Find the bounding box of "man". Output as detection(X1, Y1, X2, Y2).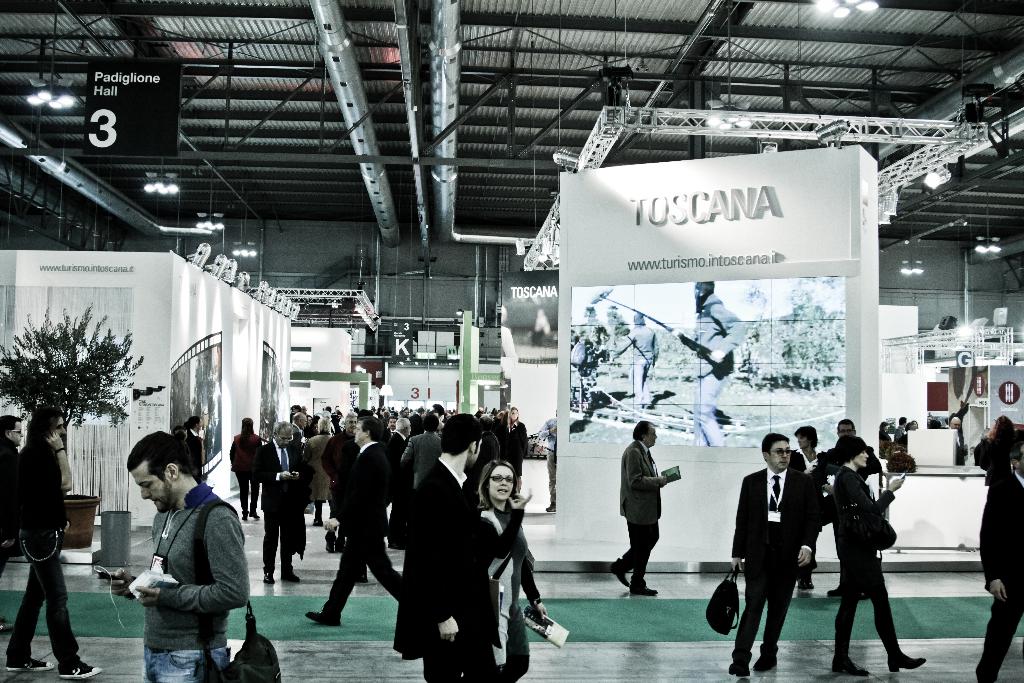
detection(609, 311, 659, 404).
